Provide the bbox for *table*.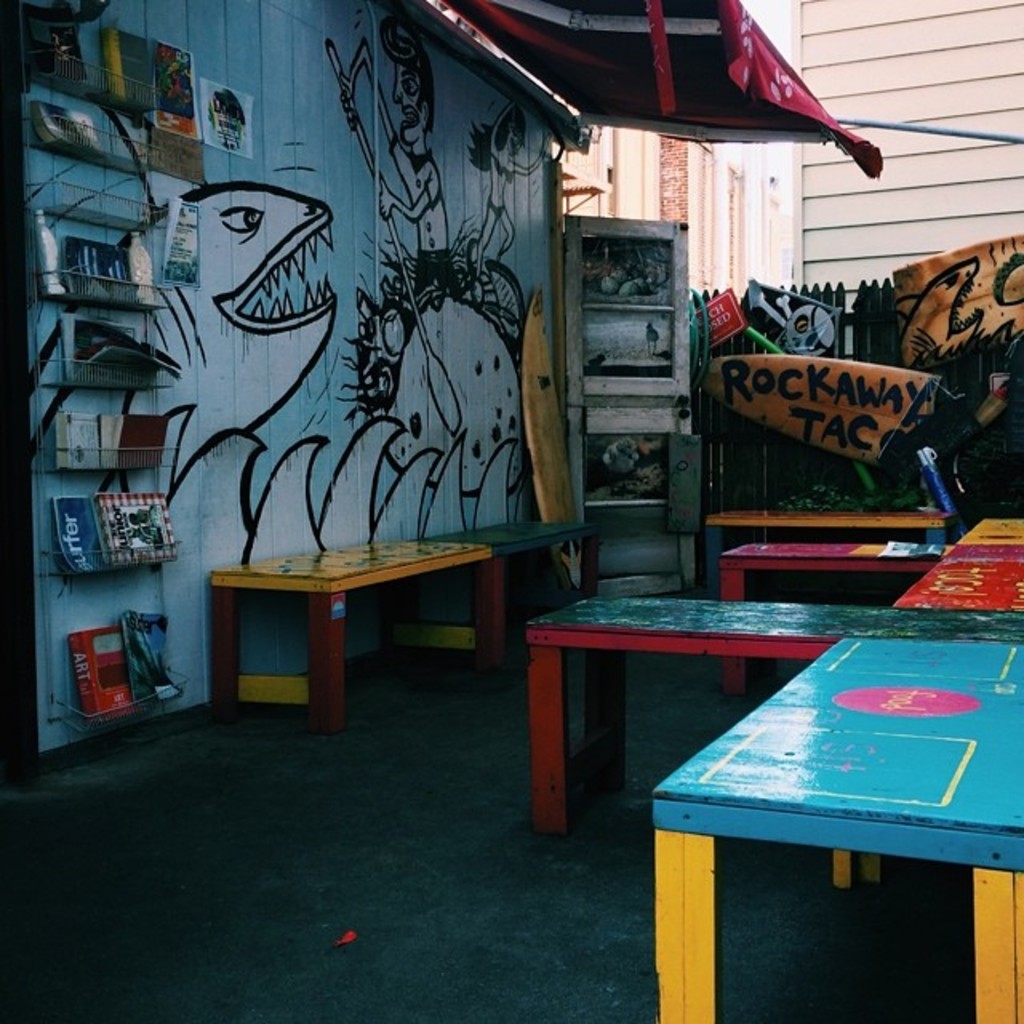
x1=208 y1=514 x2=605 y2=739.
